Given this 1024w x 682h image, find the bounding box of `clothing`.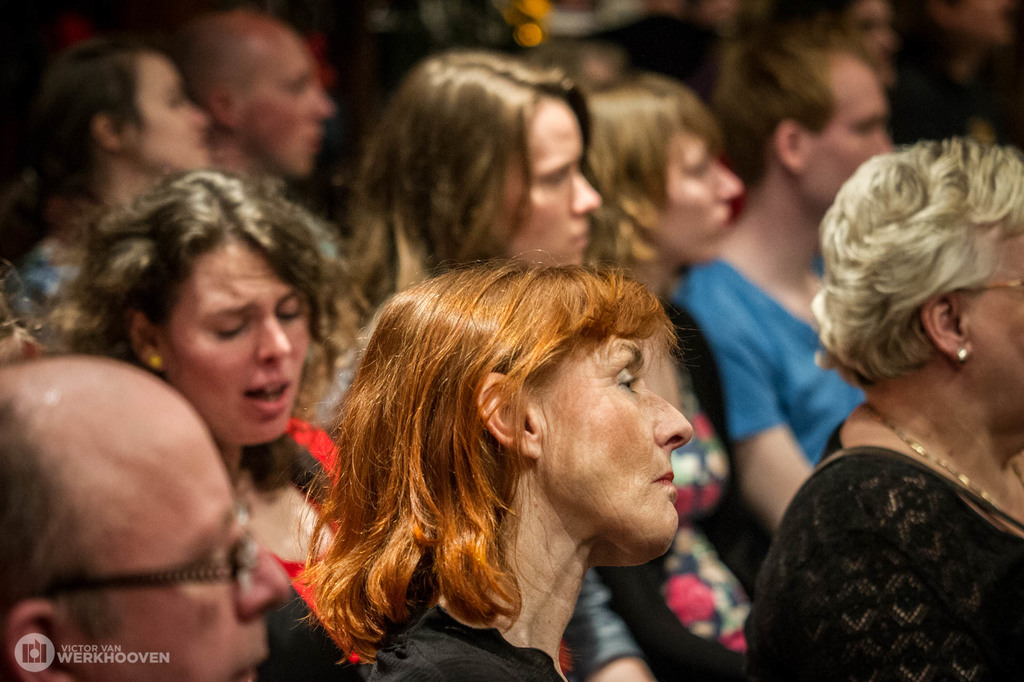
crop(738, 340, 1023, 672).
